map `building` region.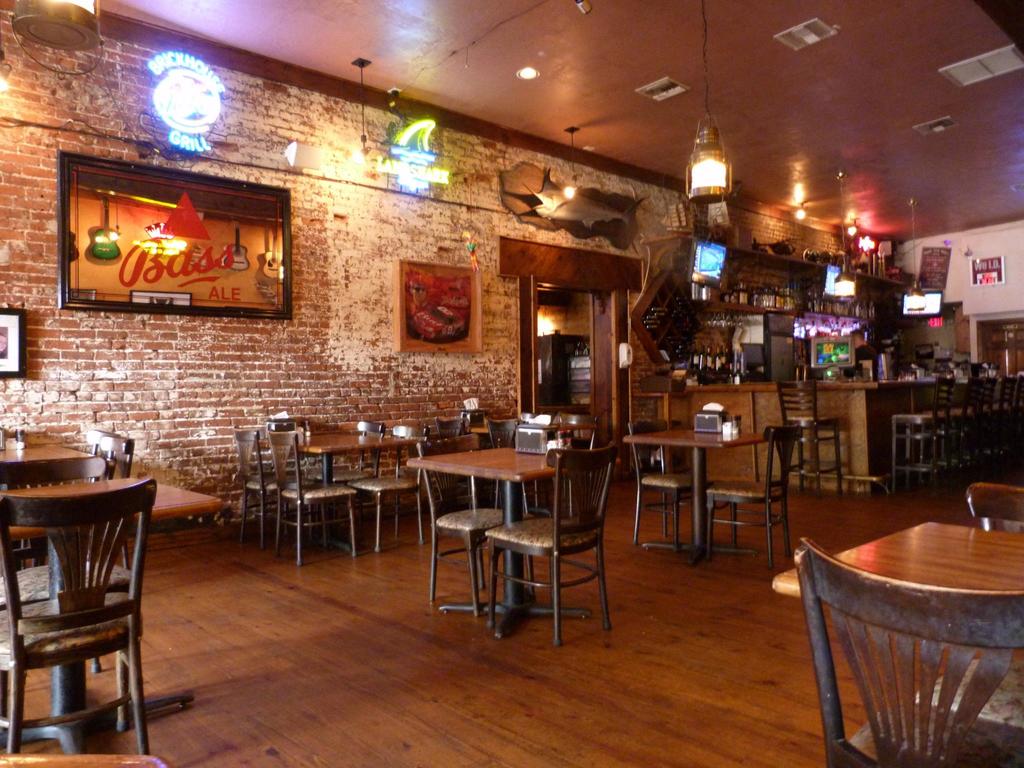
Mapped to 0, 0, 1023, 767.
